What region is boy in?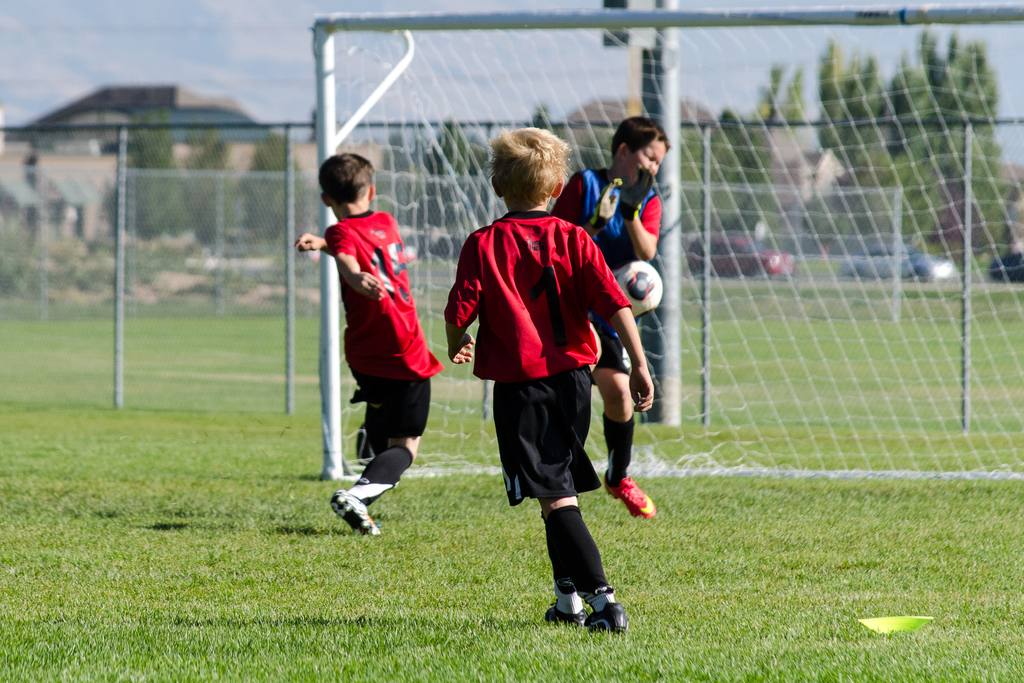
bbox=[442, 122, 659, 637].
